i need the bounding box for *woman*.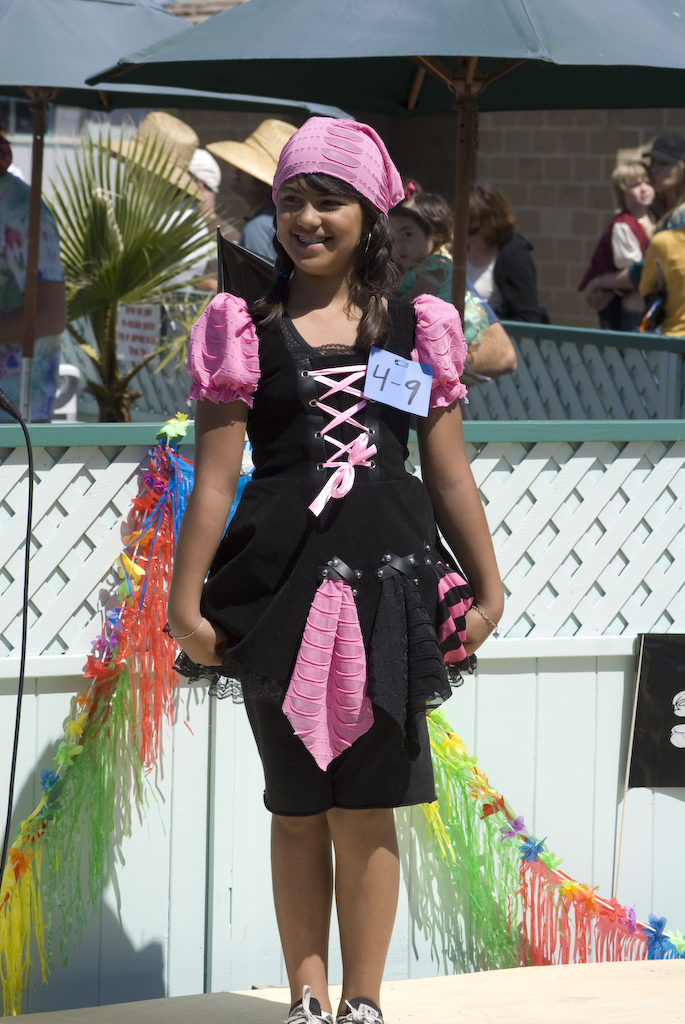
Here it is: BBox(576, 122, 684, 322).
